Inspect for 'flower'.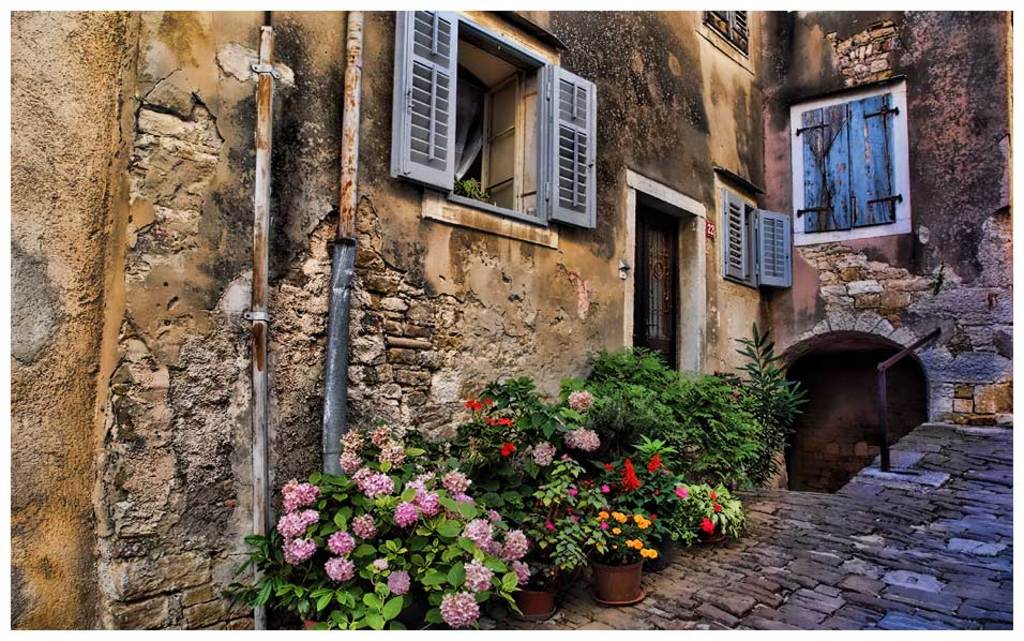
Inspection: x1=600 y1=509 x2=605 y2=524.
